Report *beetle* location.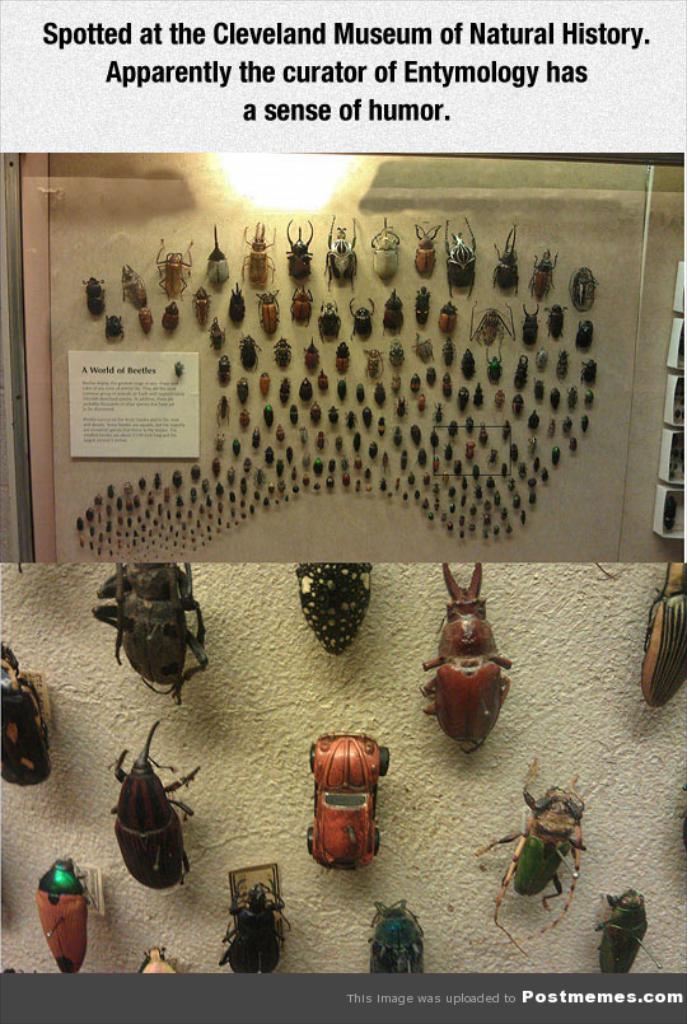
Report: [207,318,225,349].
